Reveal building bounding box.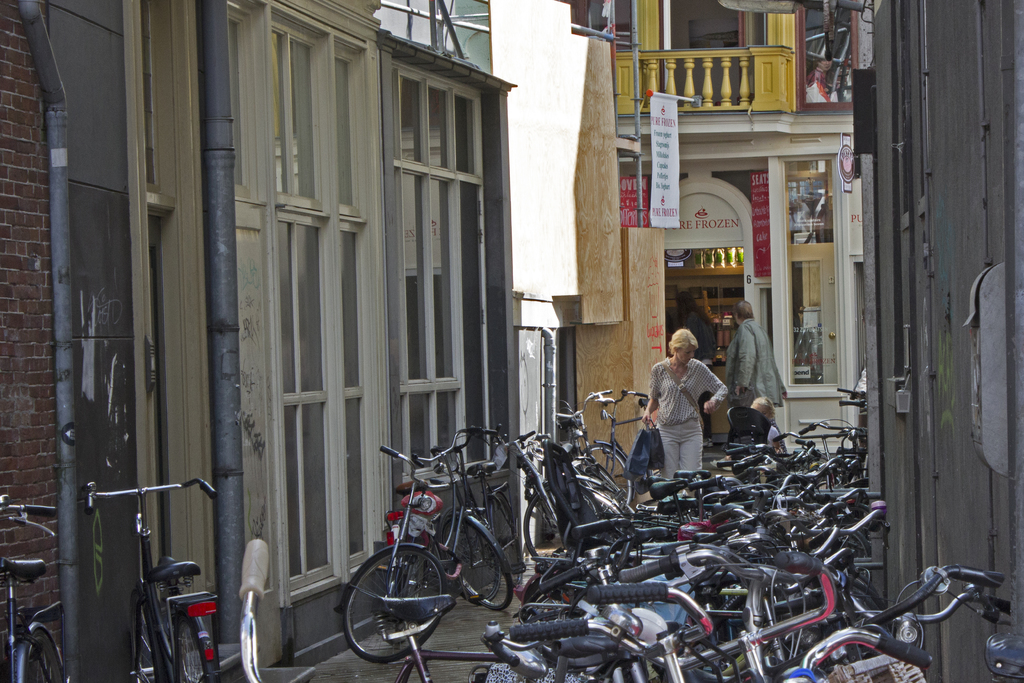
Revealed: (left=1, top=0, right=522, bottom=680).
